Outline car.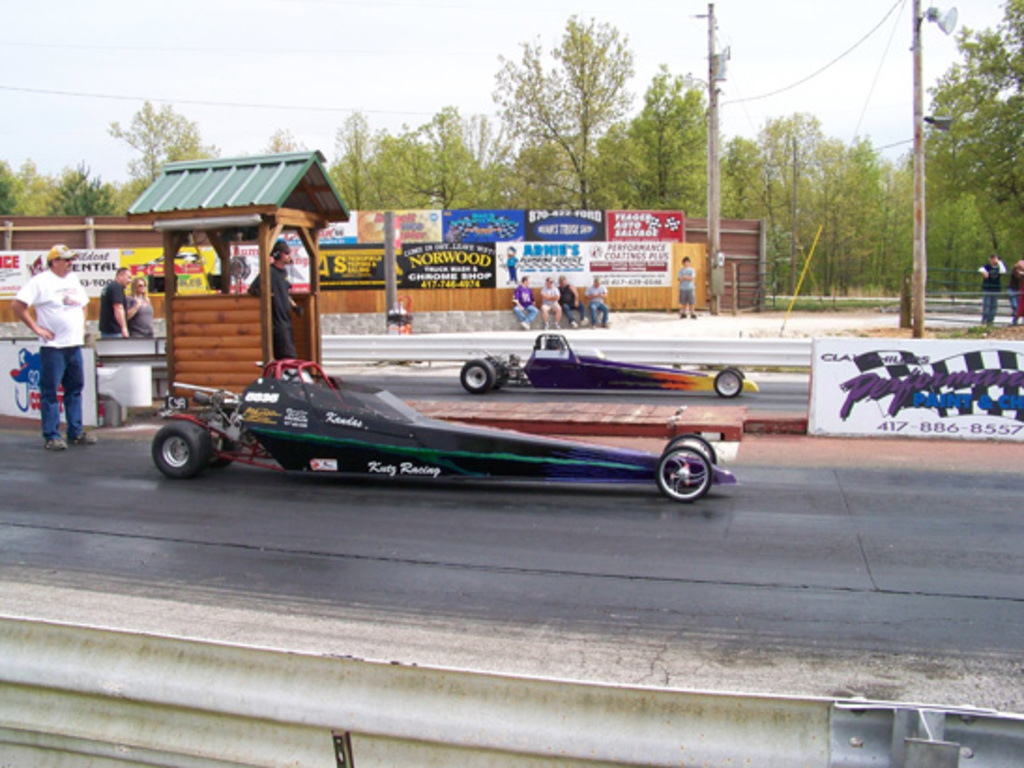
Outline: (left=247, top=324, right=696, bottom=491).
